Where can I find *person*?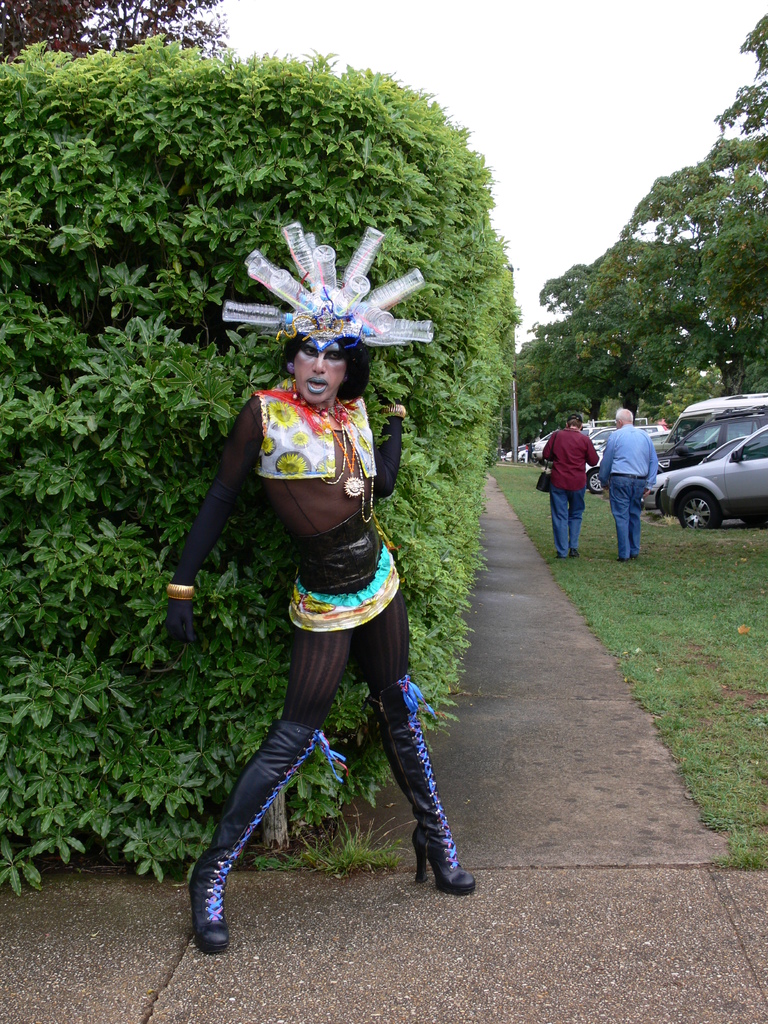
You can find it at l=601, t=404, r=657, b=561.
